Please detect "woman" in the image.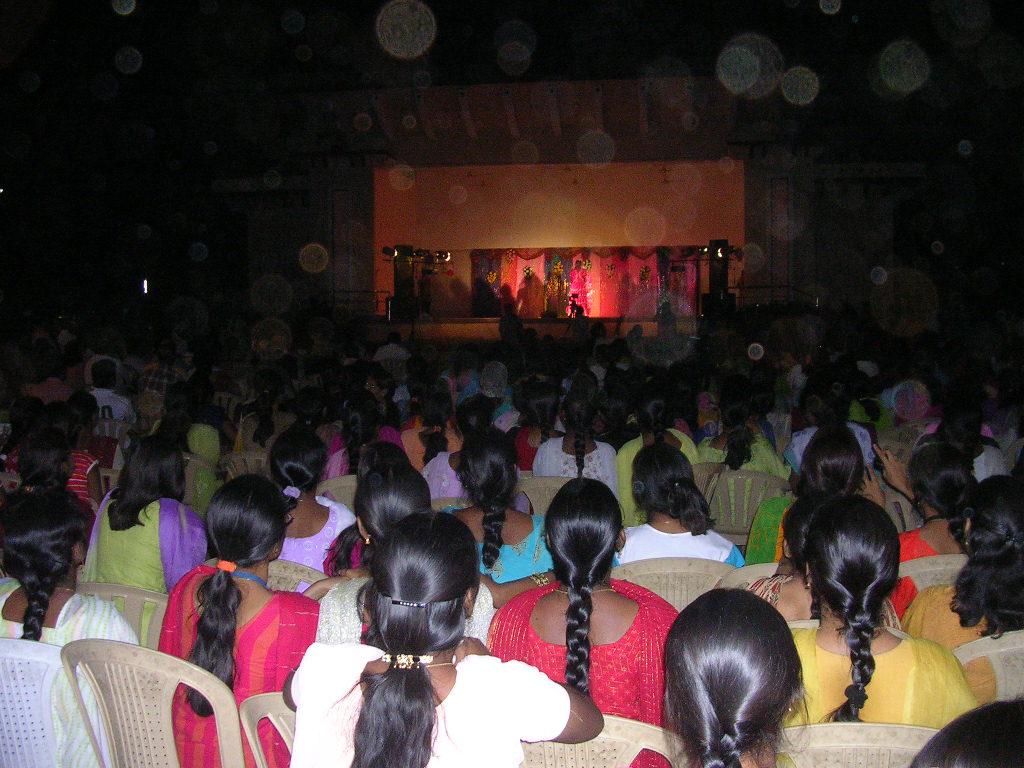
left=155, top=385, right=225, bottom=508.
